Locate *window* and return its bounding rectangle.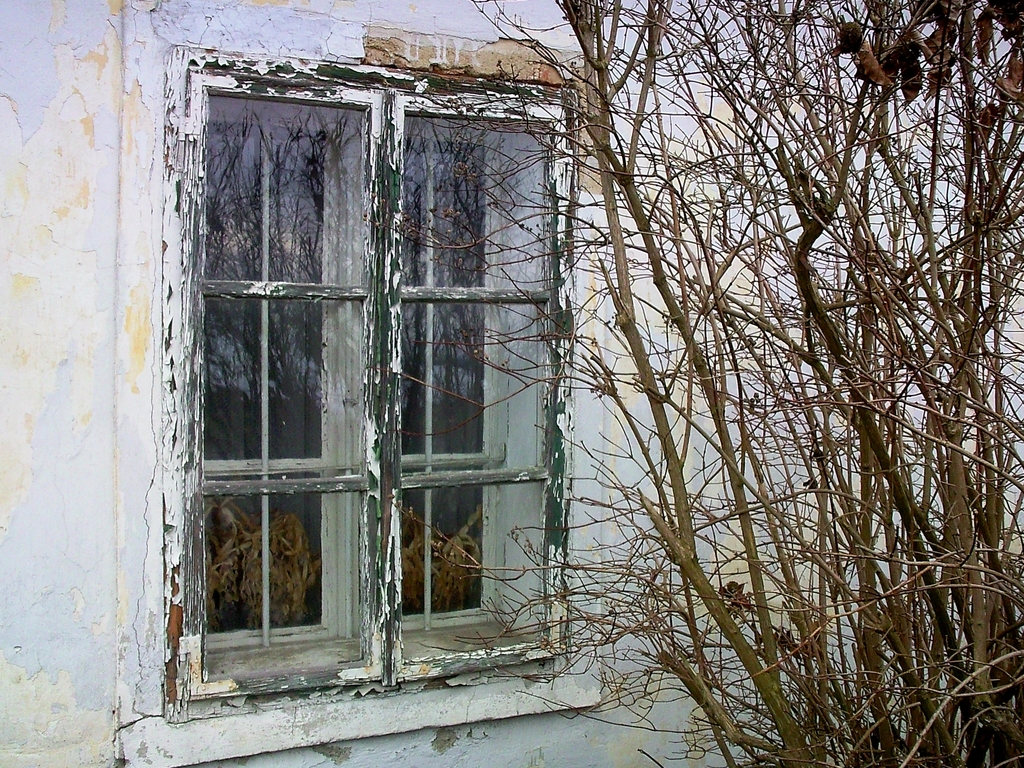
[x1=172, y1=35, x2=540, y2=680].
